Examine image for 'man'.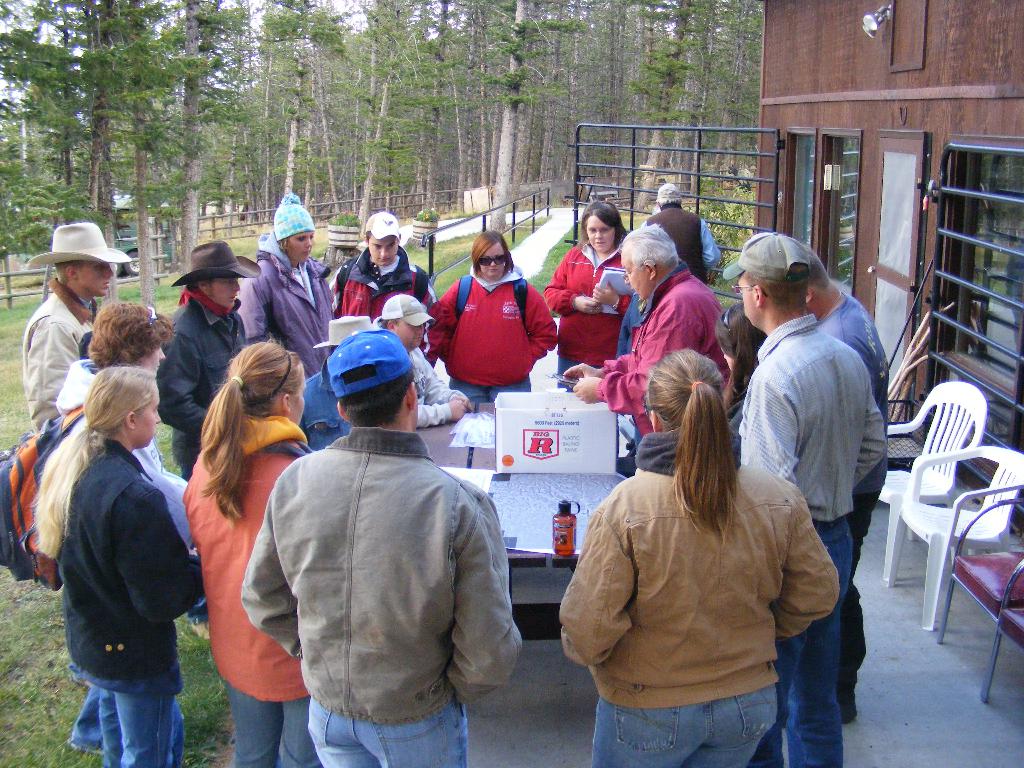
Examination result: box=[716, 229, 886, 767].
